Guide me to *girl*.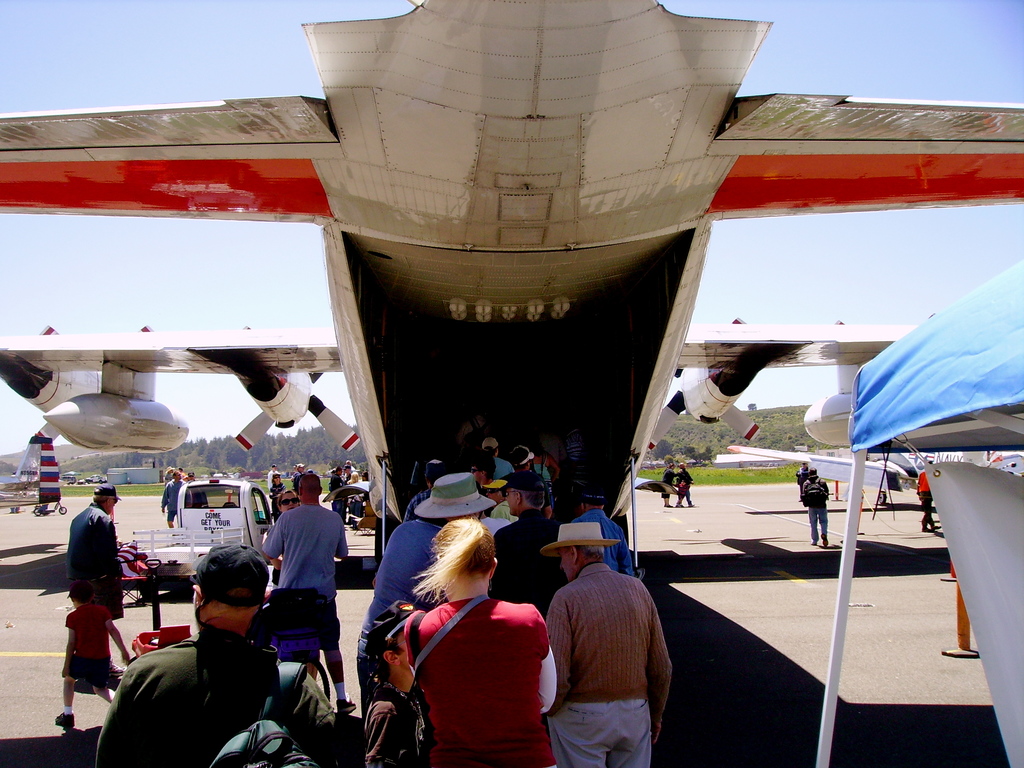
Guidance: crop(658, 461, 678, 507).
